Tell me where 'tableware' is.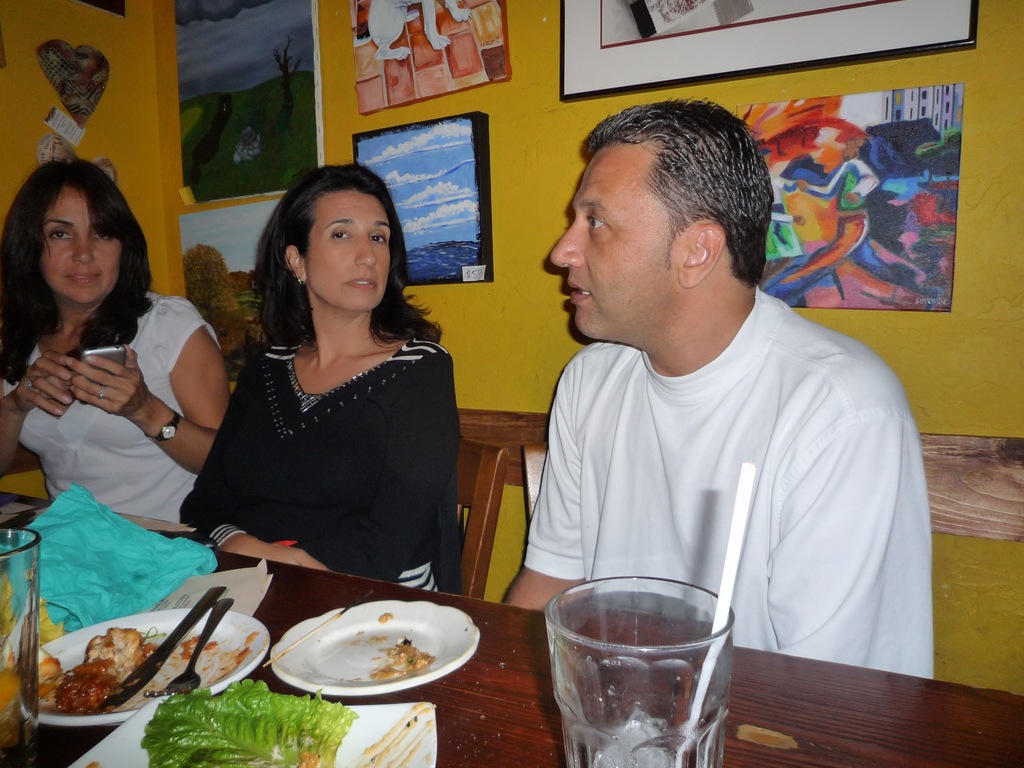
'tableware' is at [x1=59, y1=691, x2=435, y2=767].
